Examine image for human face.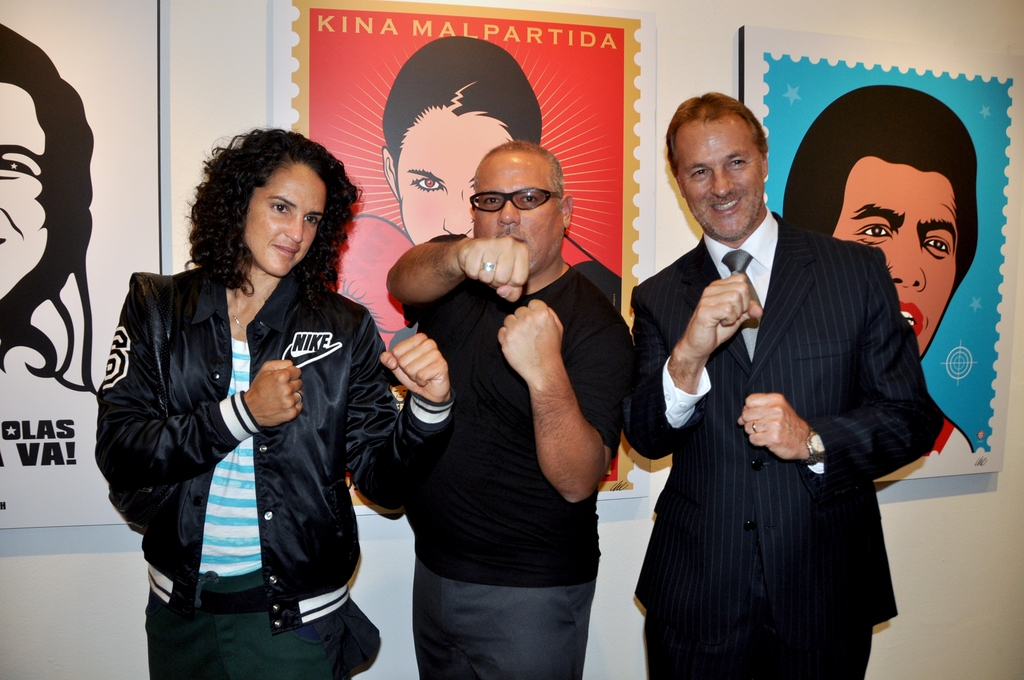
Examination result: <box>675,119,763,244</box>.
